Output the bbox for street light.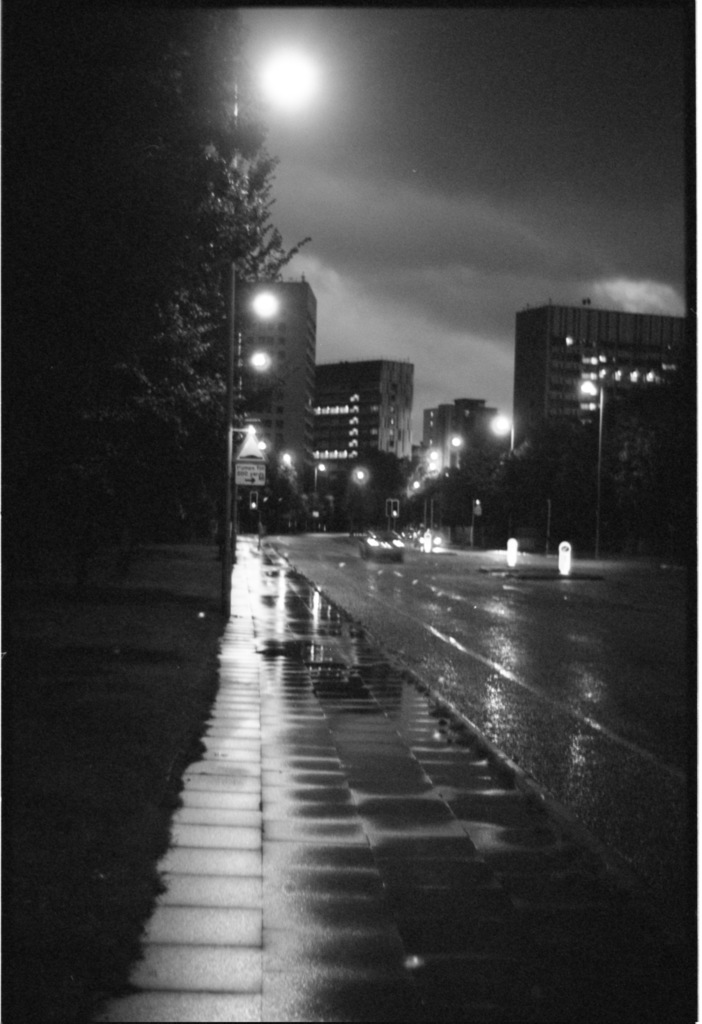
detection(578, 378, 608, 555).
